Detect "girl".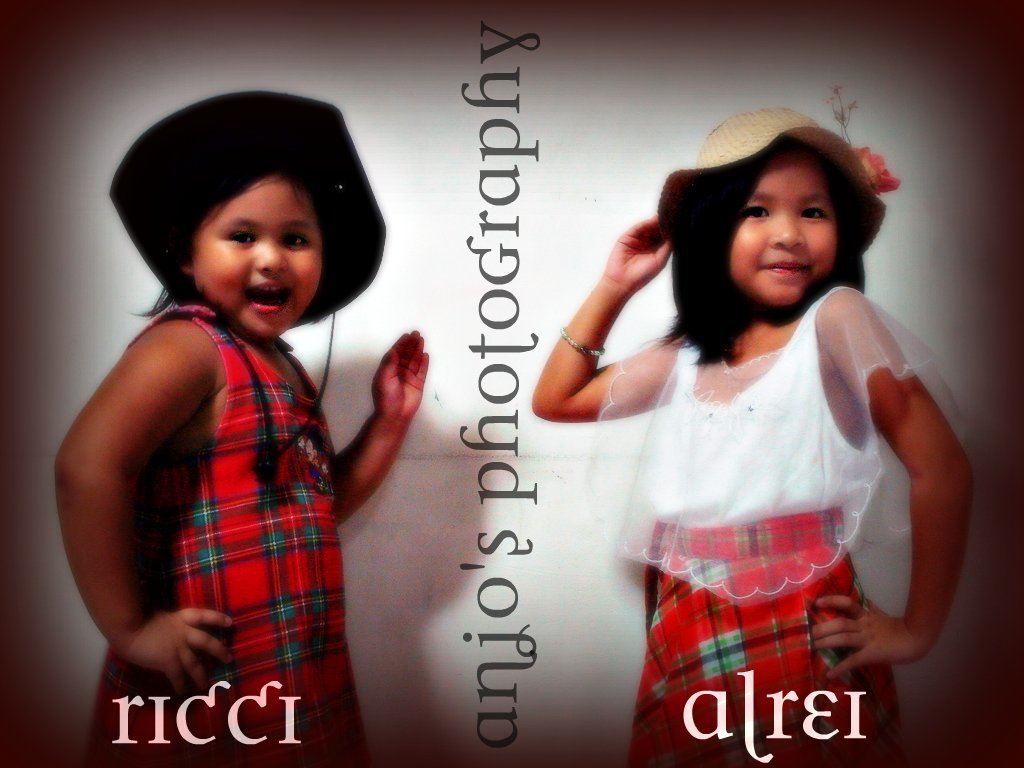
Detected at {"x1": 51, "y1": 88, "x2": 422, "y2": 758}.
